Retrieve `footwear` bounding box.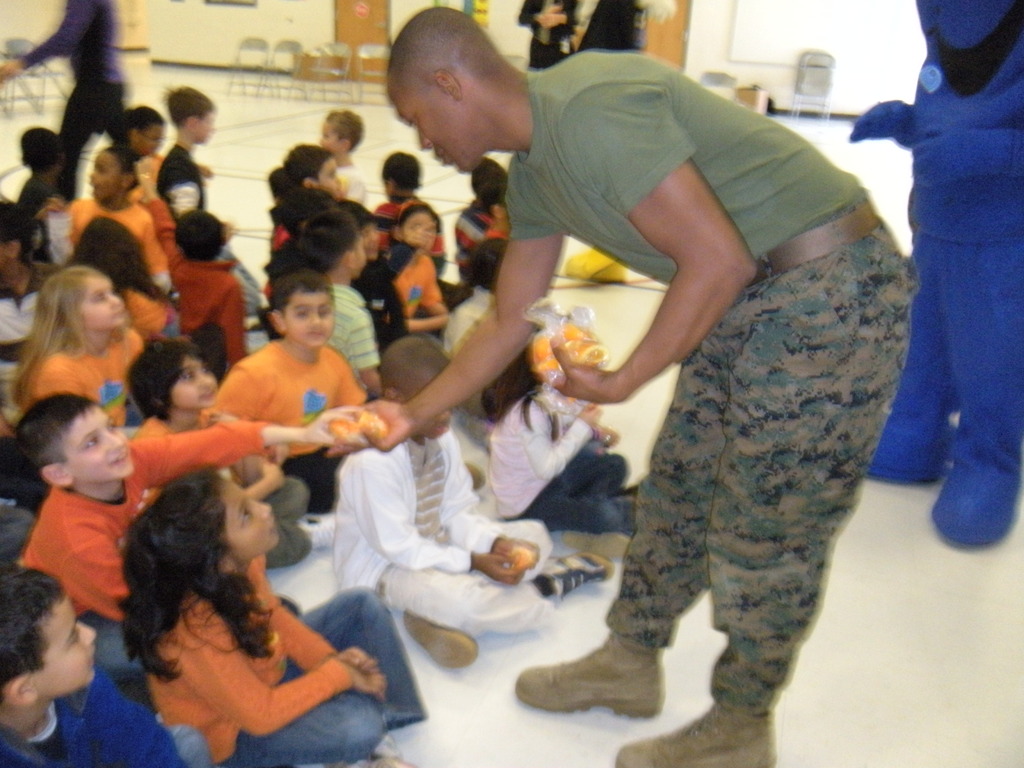
Bounding box: detection(609, 689, 774, 767).
